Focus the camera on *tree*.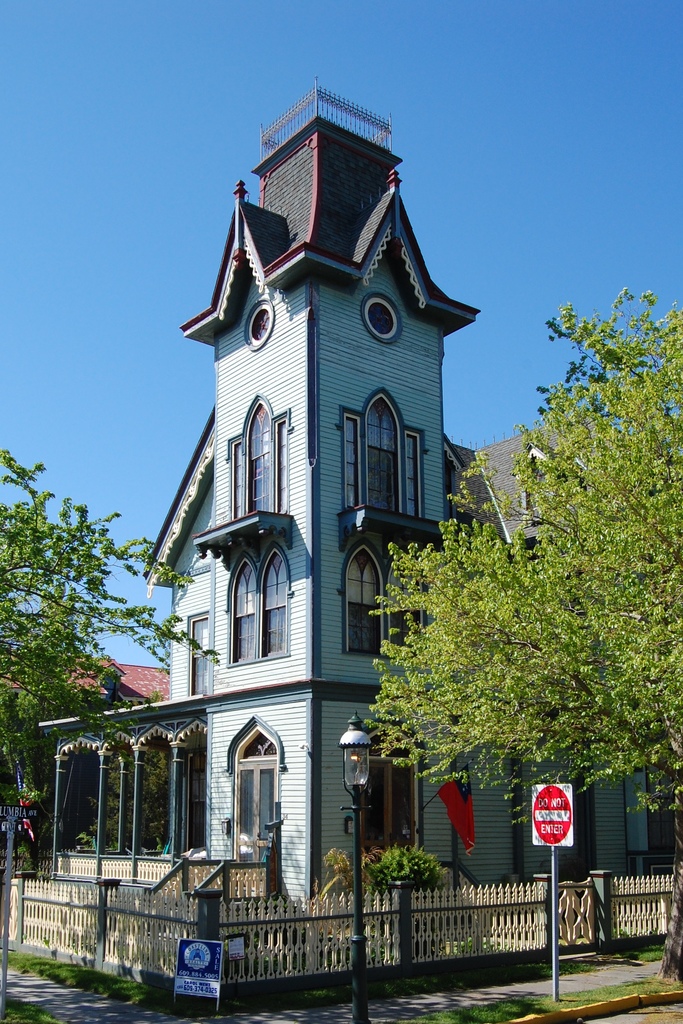
Focus region: <region>0, 442, 226, 805</region>.
